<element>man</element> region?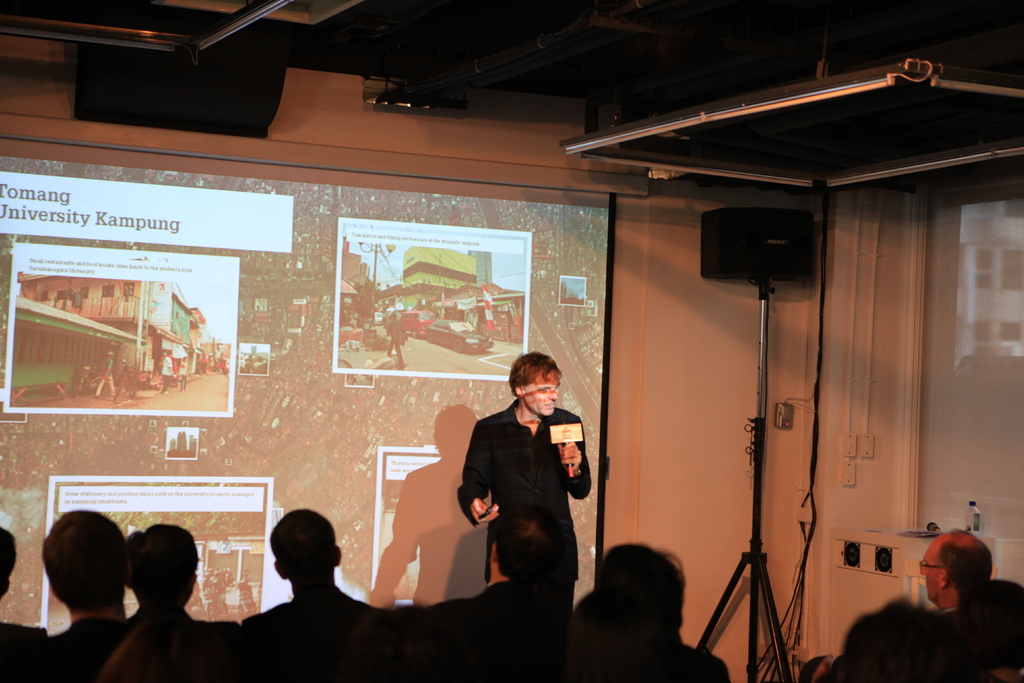
0:529:49:672
